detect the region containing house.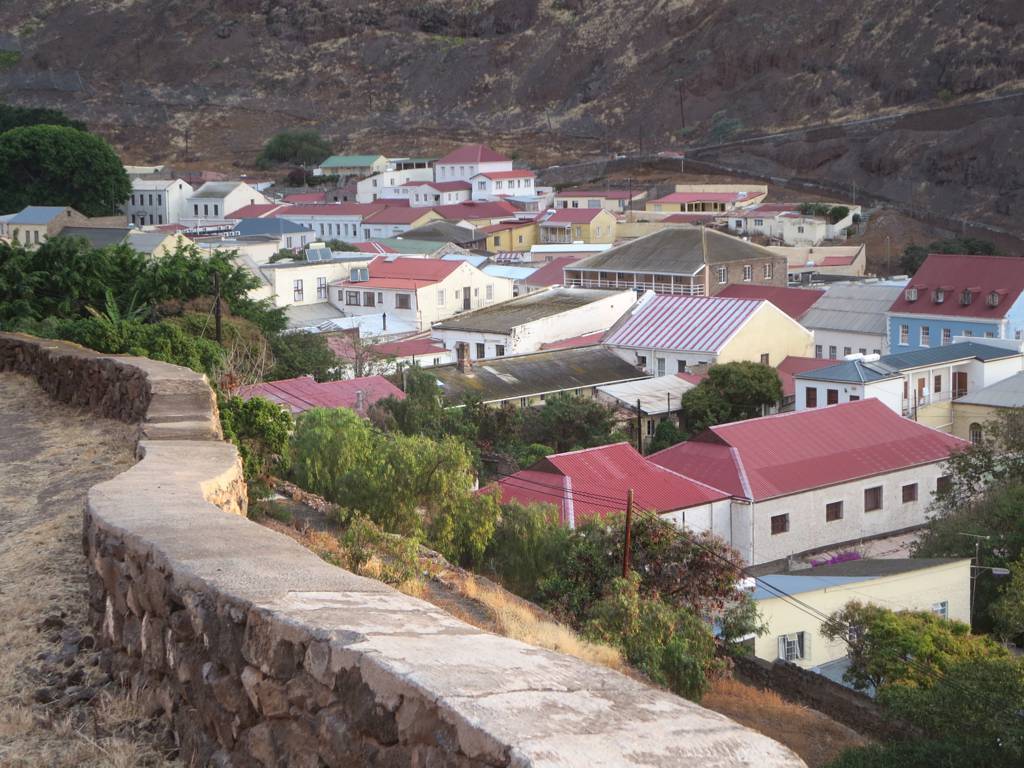
detection(328, 255, 518, 334).
